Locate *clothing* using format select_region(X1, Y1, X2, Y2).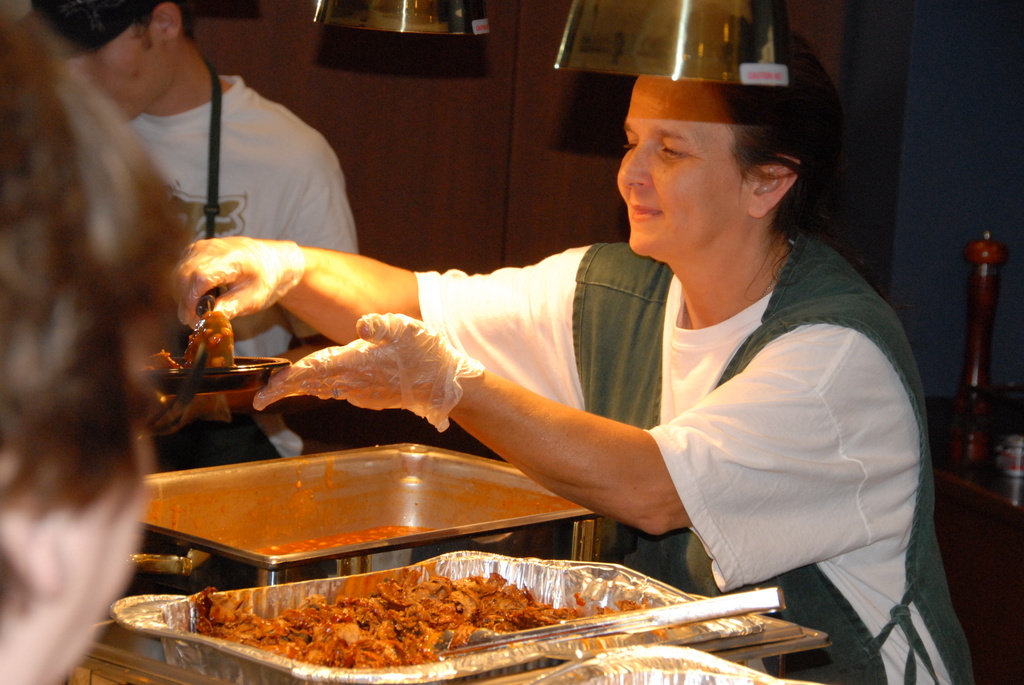
select_region(130, 72, 357, 459).
